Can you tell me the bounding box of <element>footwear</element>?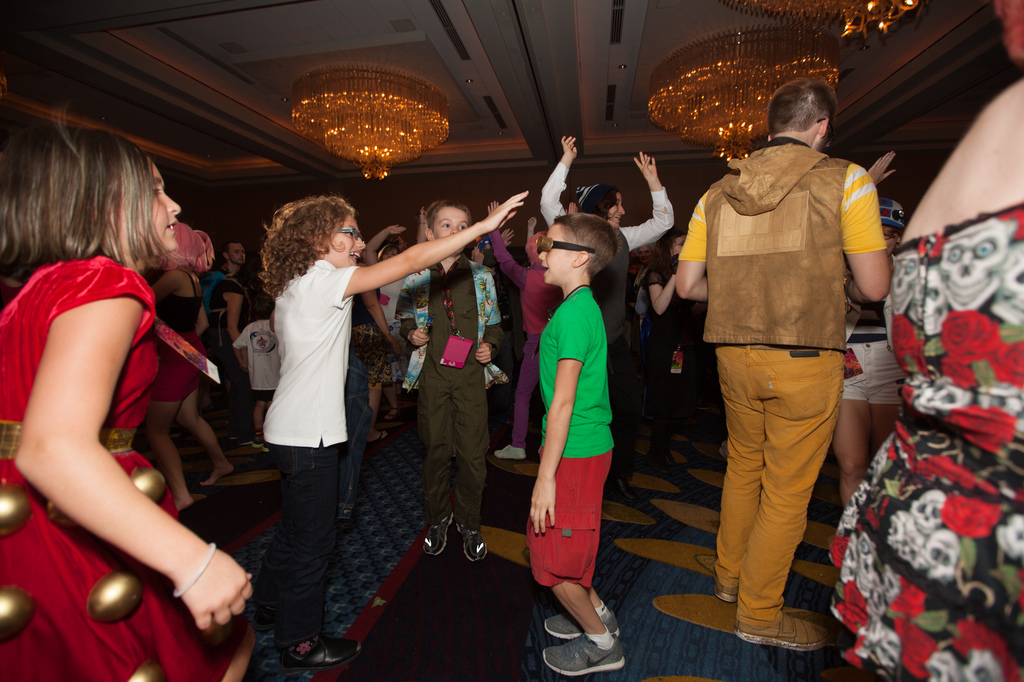
458/522/492/566.
